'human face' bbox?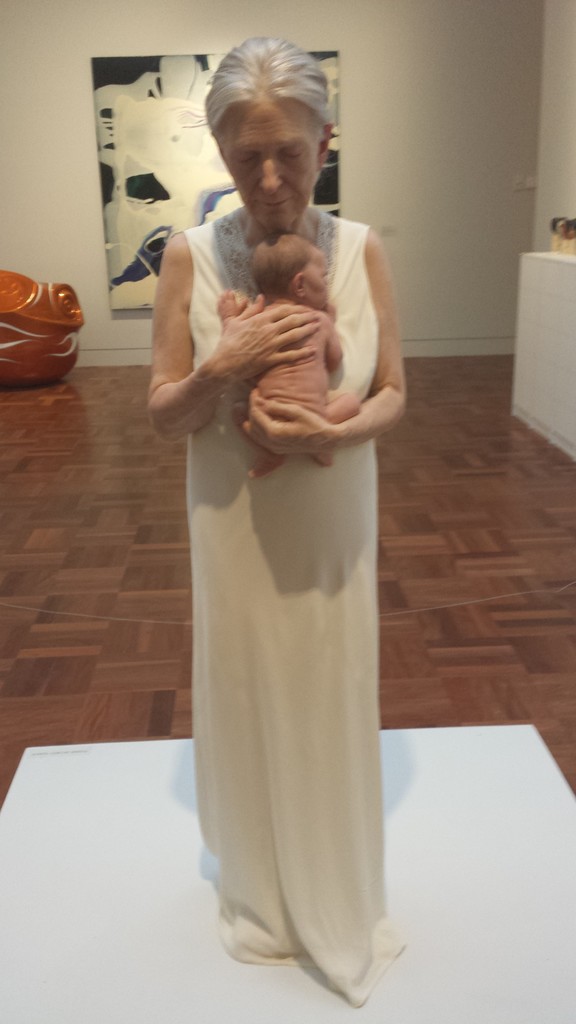
{"x1": 310, "y1": 248, "x2": 332, "y2": 304}
